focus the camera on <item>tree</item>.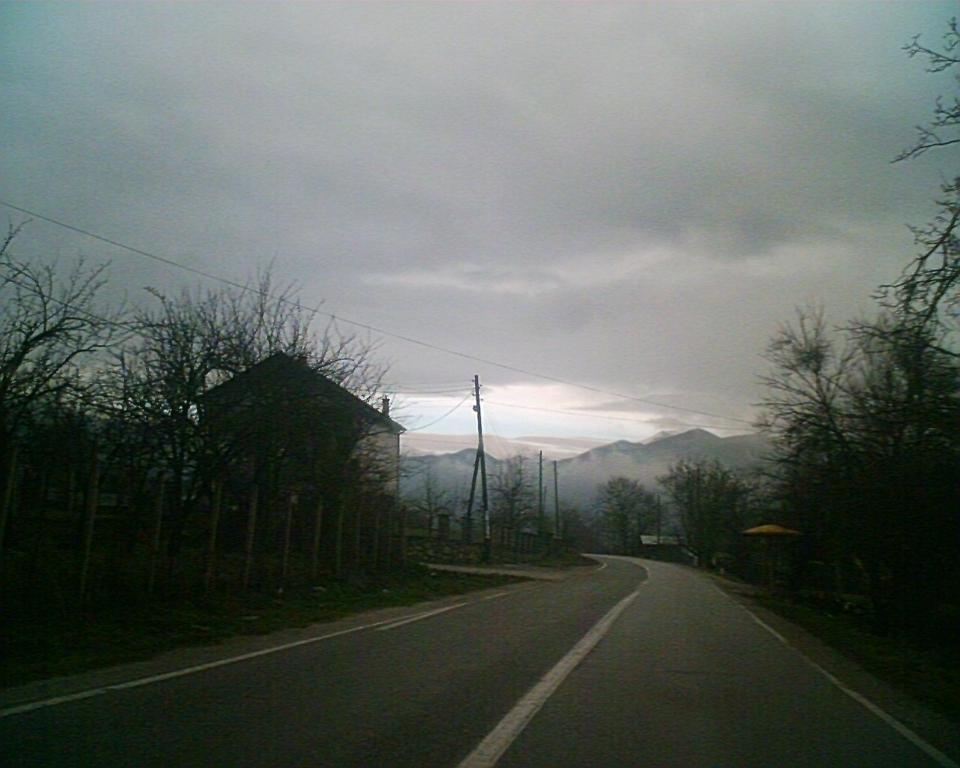
Focus region: pyautogui.locateOnScreen(871, 306, 959, 692).
